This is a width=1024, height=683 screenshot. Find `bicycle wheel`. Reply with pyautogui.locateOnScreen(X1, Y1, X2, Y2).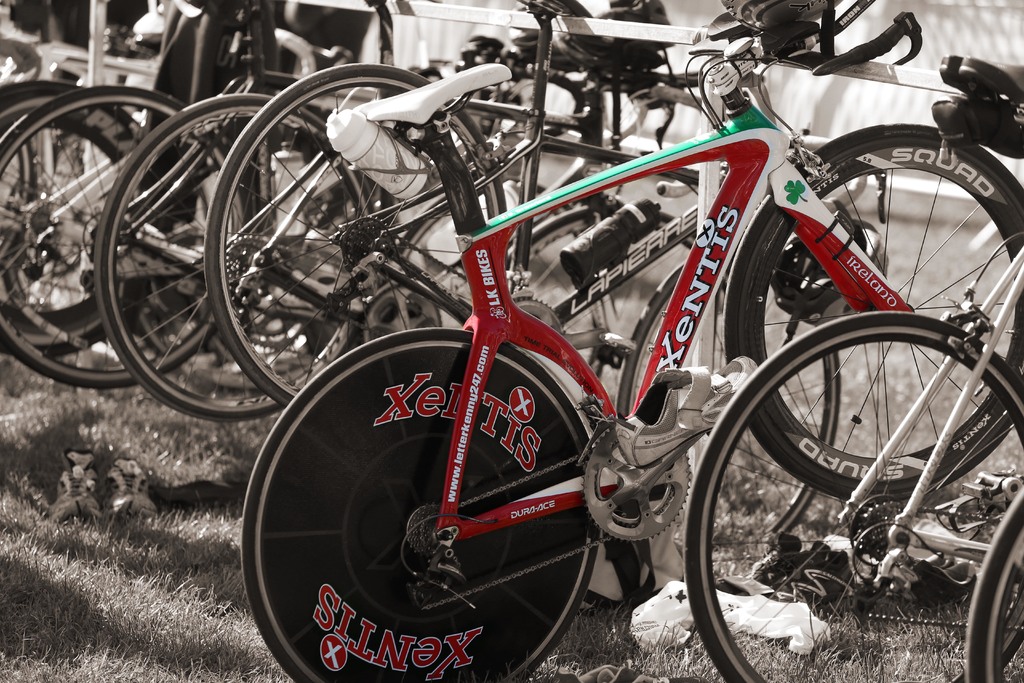
pyautogui.locateOnScreen(241, 322, 596, 682).
